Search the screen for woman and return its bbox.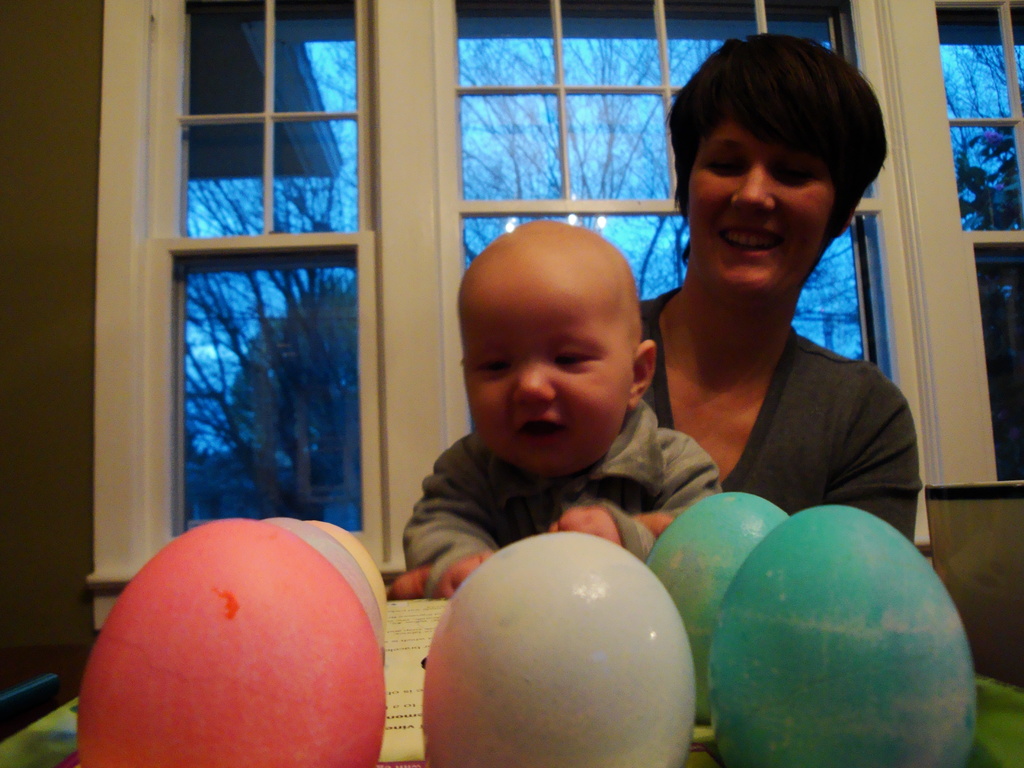
Found: [588, 28, 935, 557].
